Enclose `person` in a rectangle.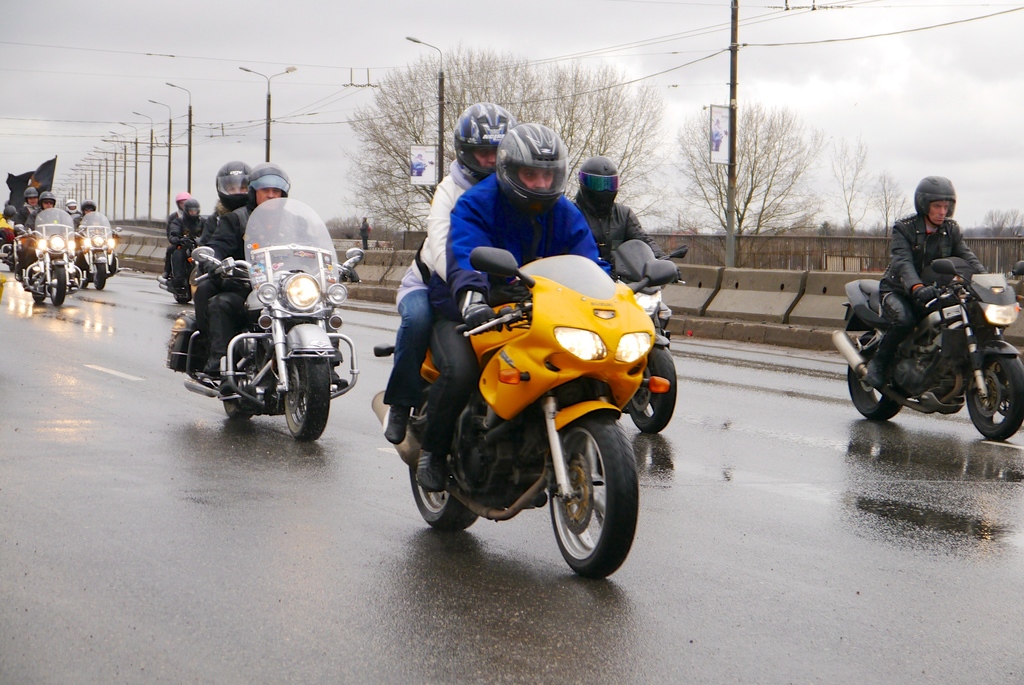
x1=191 y1=163 x2=257 y2=349.
